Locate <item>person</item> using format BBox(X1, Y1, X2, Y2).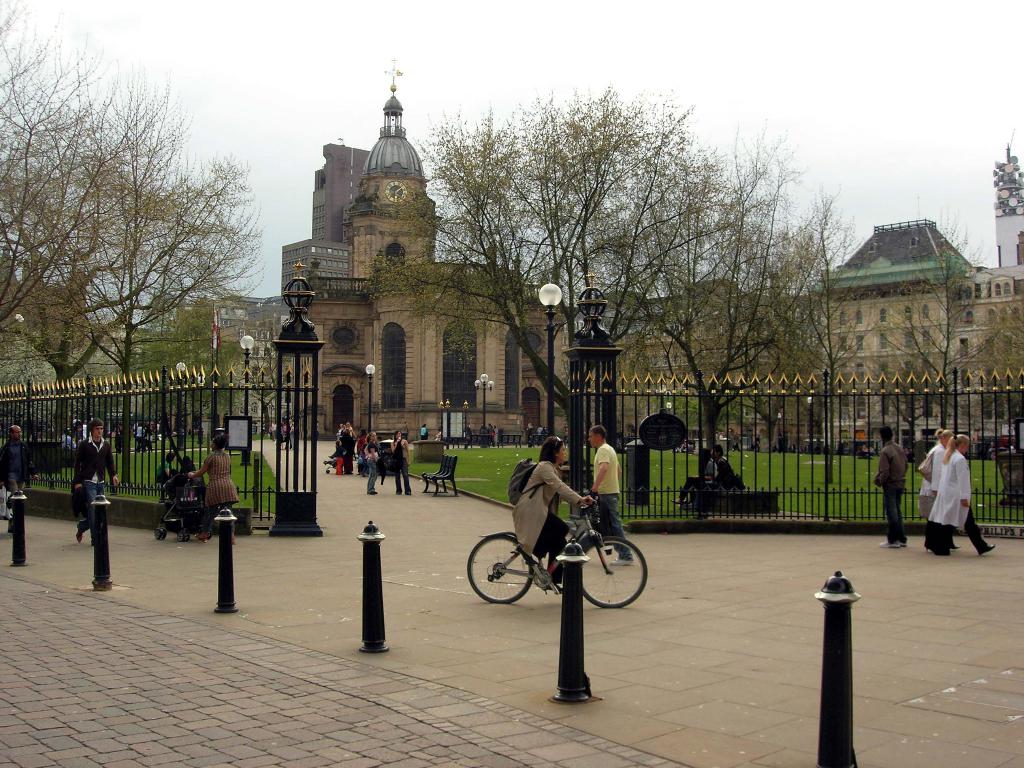
BBox(389, 430, 412, 495).
